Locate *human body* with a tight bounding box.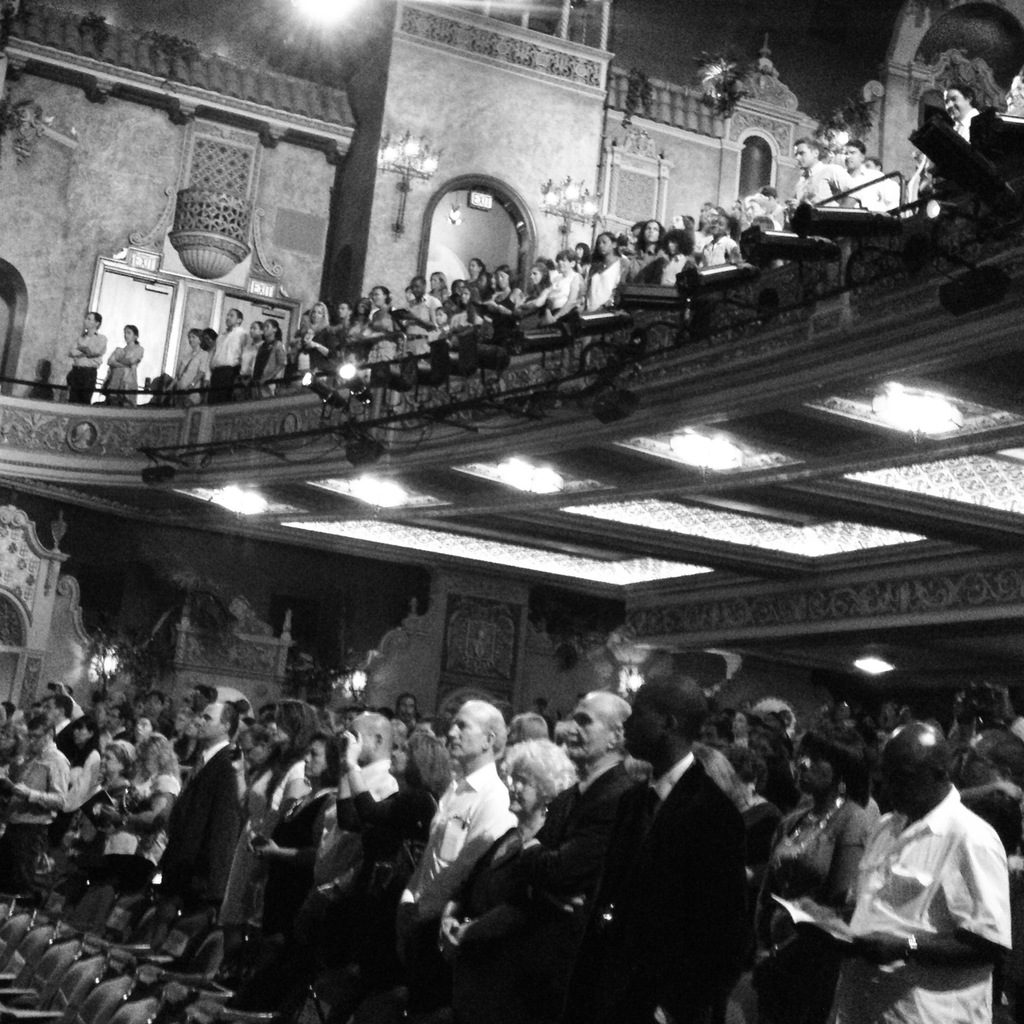
x1=943 y1=75 x2=986 y2=145.
